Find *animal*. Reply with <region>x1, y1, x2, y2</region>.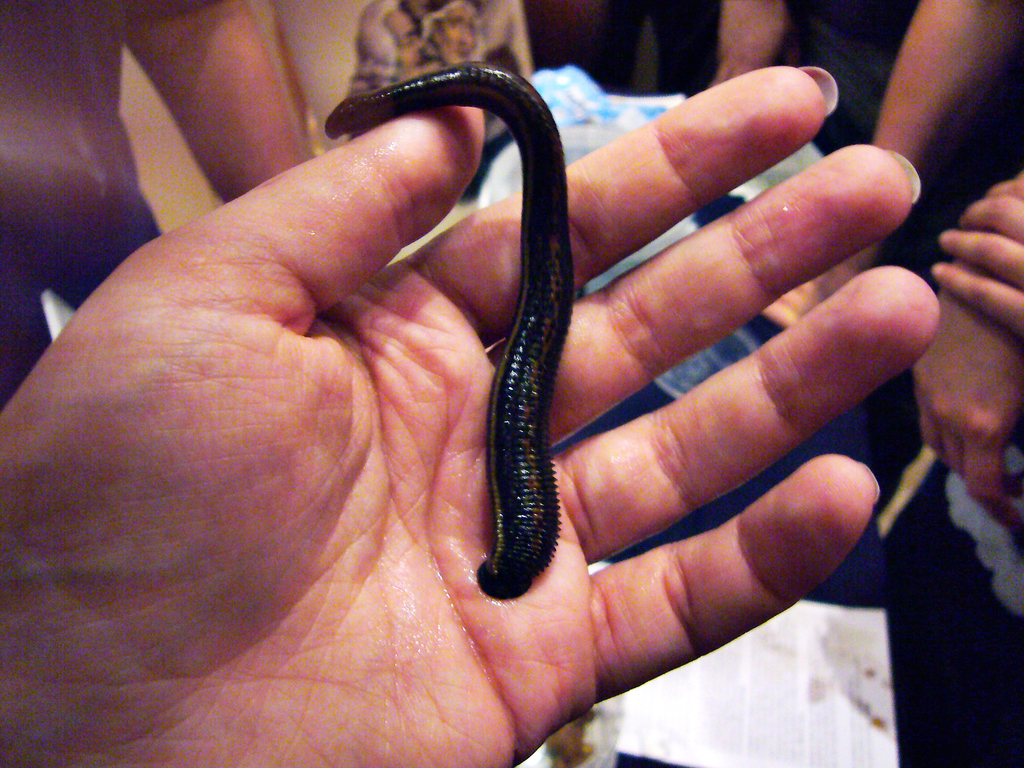
<region>319, 57, 566, 599</region>.
